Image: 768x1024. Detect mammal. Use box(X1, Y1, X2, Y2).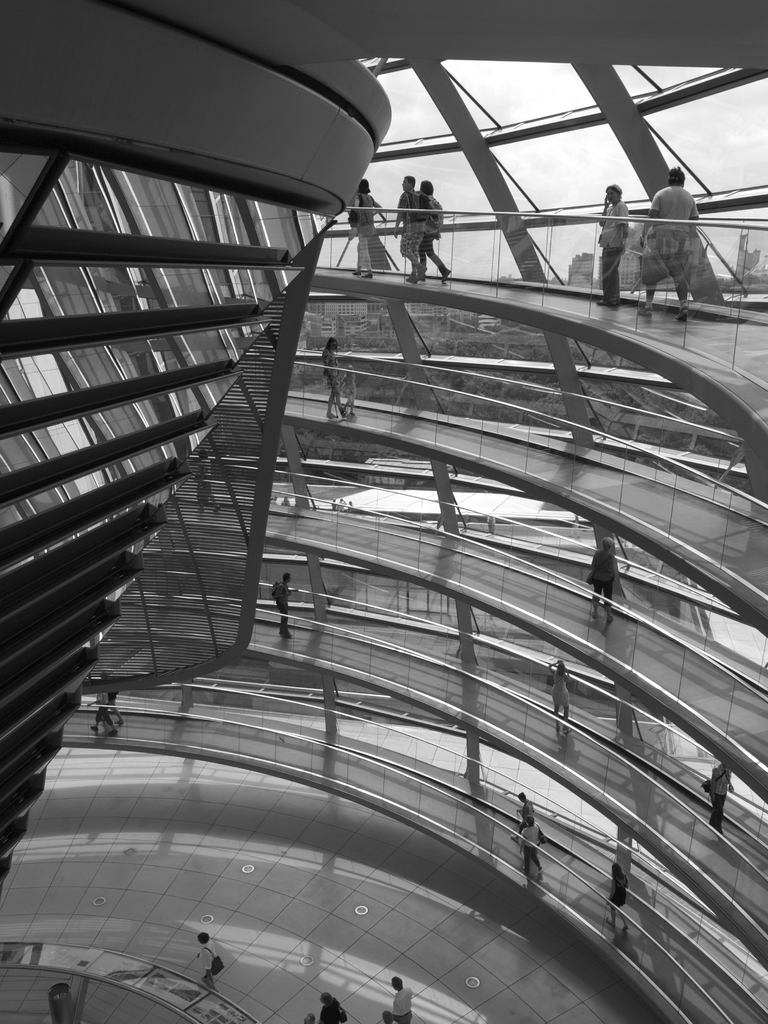
box(352, 178, 383, 276).
